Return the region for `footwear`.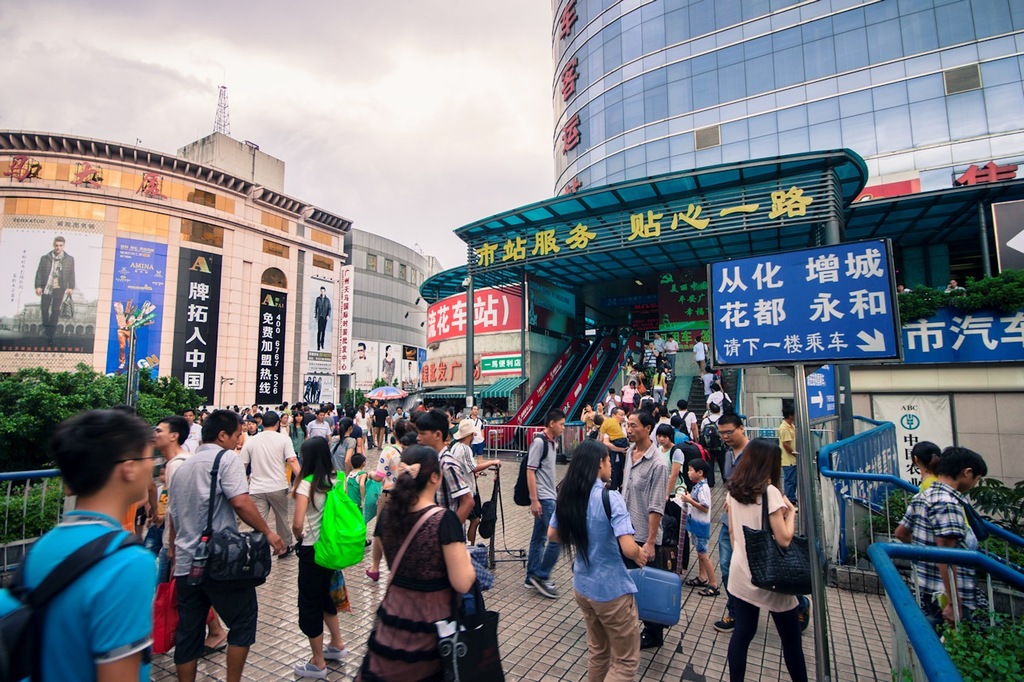
x1=636 y1=628 x2=666 y2=650.
